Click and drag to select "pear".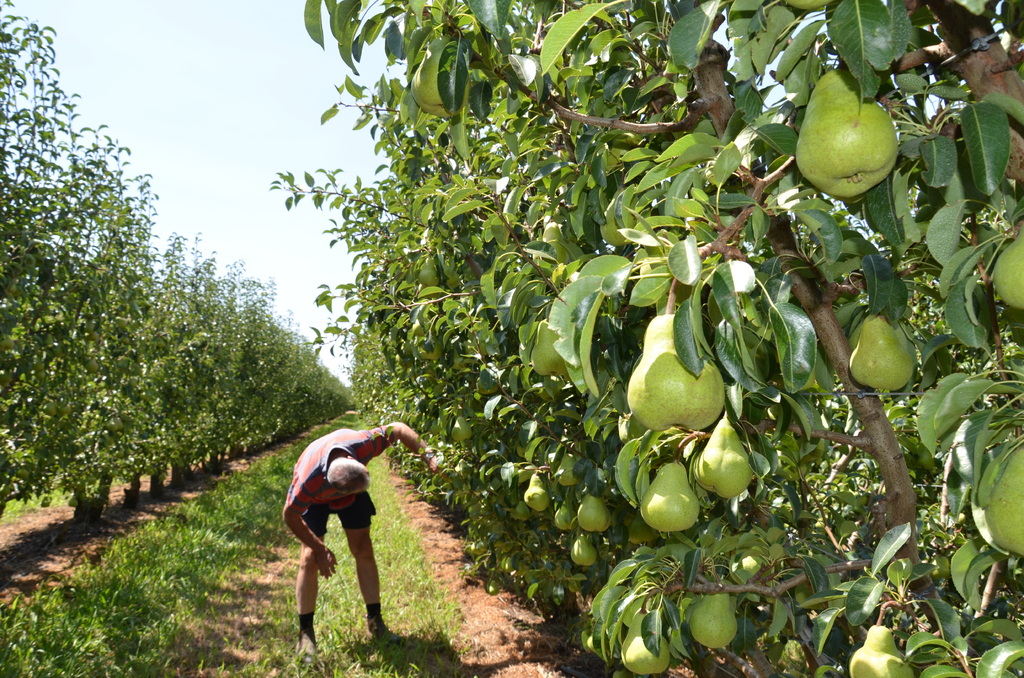
Selection: {"x1": 639, "y1": 461, "x2": 698, "y2": 536}.
